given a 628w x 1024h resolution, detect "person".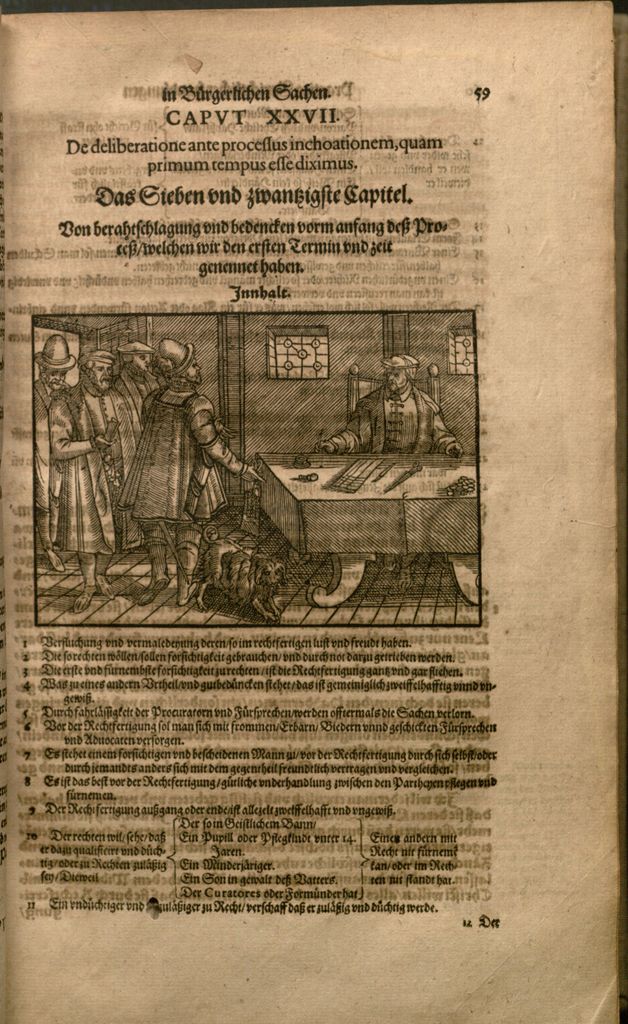
[96,339,157,483].
